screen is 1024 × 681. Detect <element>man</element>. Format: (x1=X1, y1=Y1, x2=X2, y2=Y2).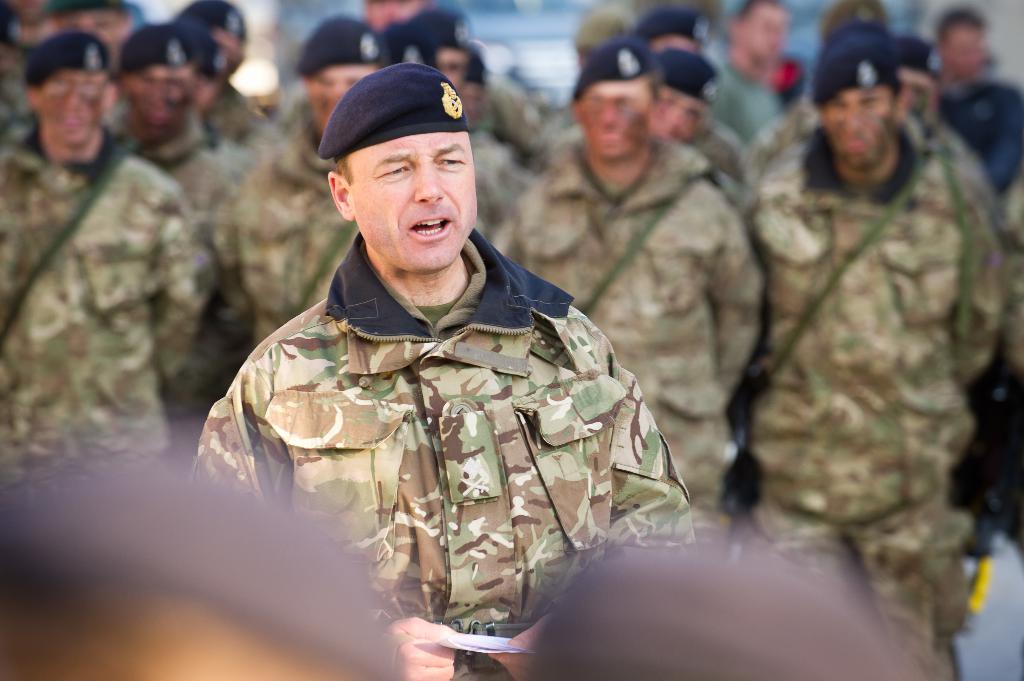
(x1=0, y1=29, x2=220, y2=489).
